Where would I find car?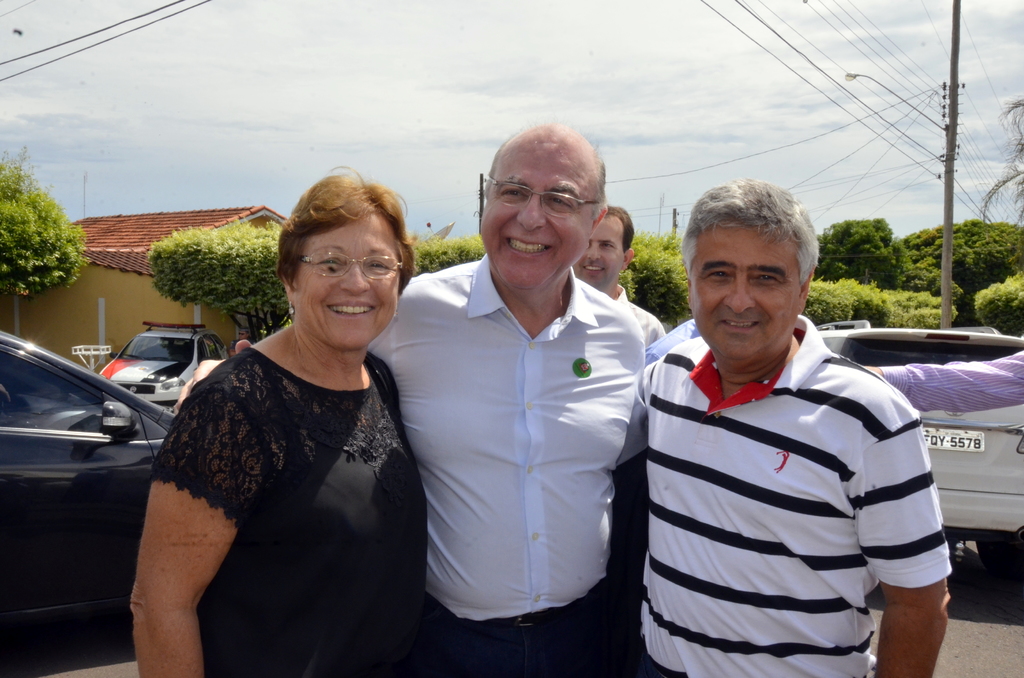
At x1=0 y1=327 x2=179 y2=633.
